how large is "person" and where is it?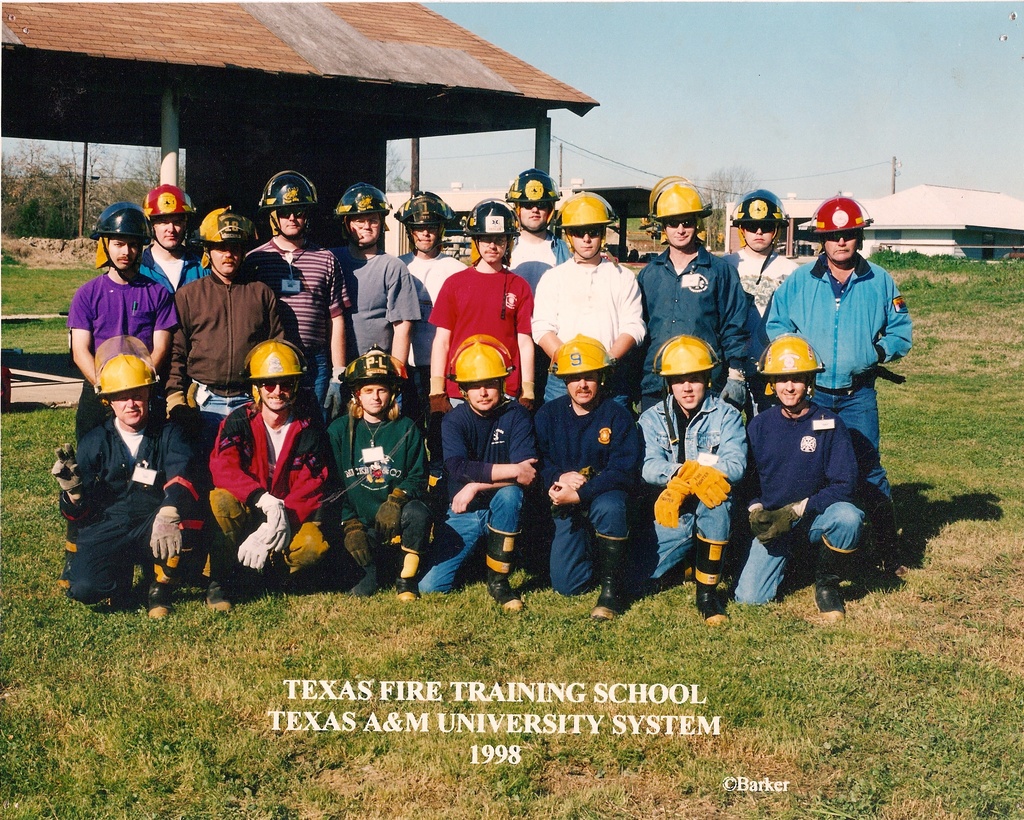
Bounding box: box=[390, 188, 471, 482].
